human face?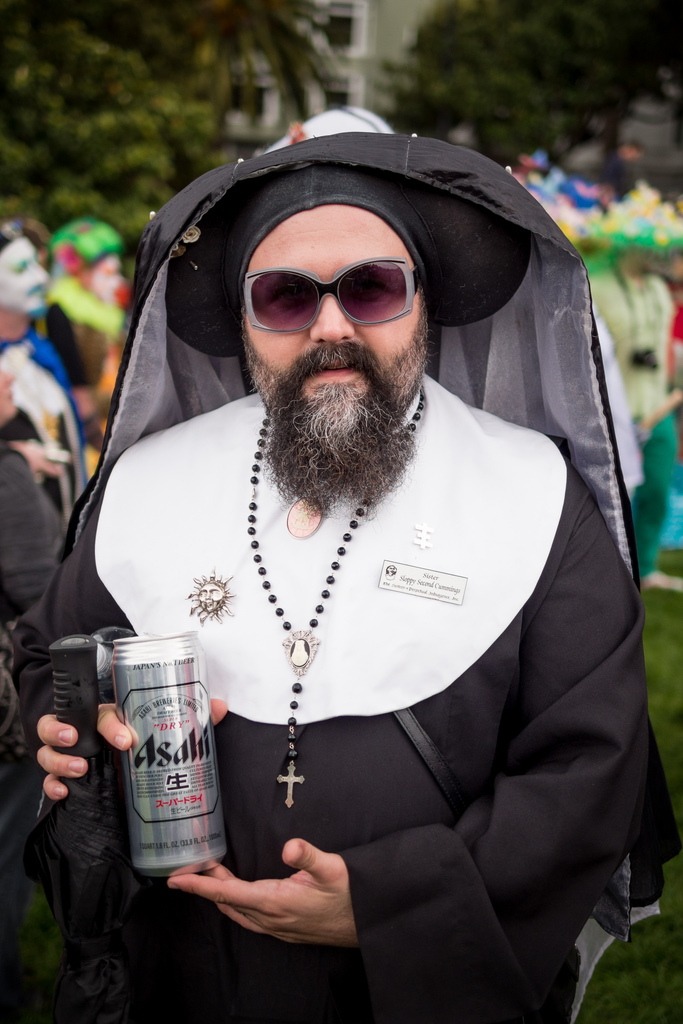
crop(1, 243, 50, 314)
